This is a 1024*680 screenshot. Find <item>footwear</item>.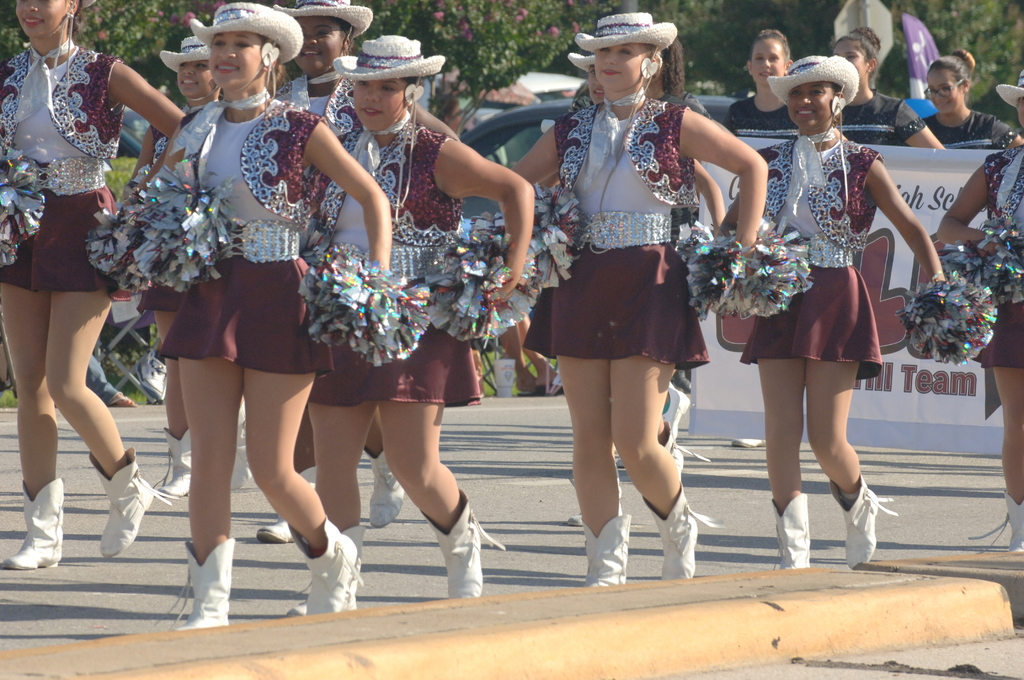
Bounding box: (970,487,1018,550).
